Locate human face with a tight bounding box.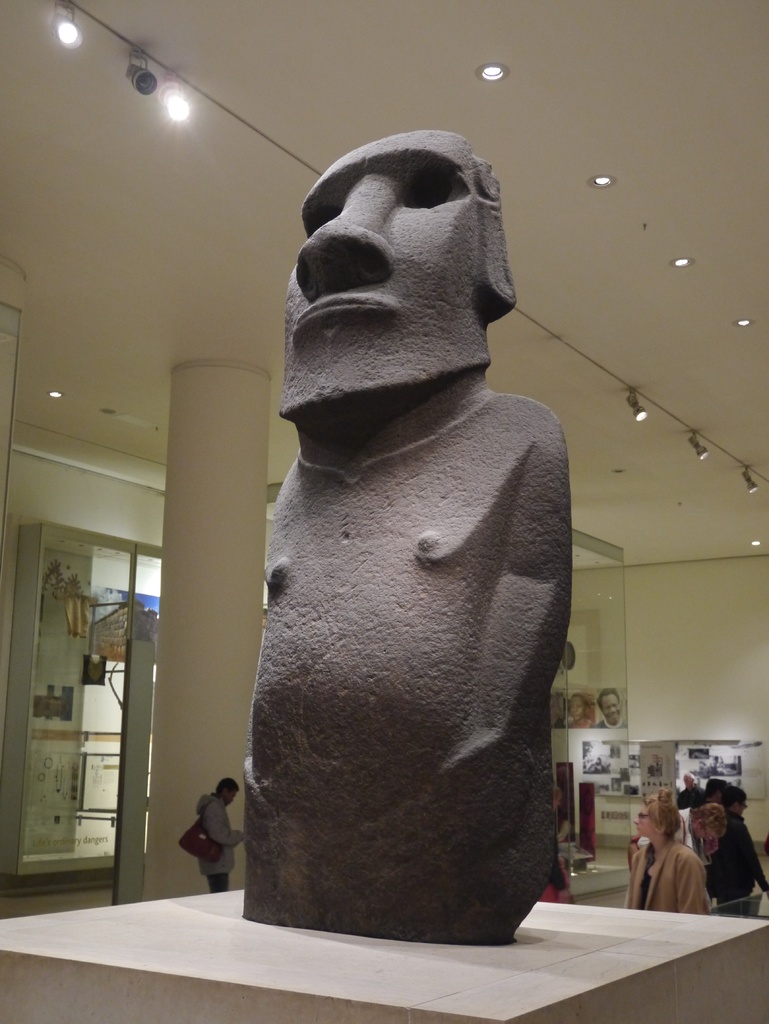
[225, 790, 236, 806].
